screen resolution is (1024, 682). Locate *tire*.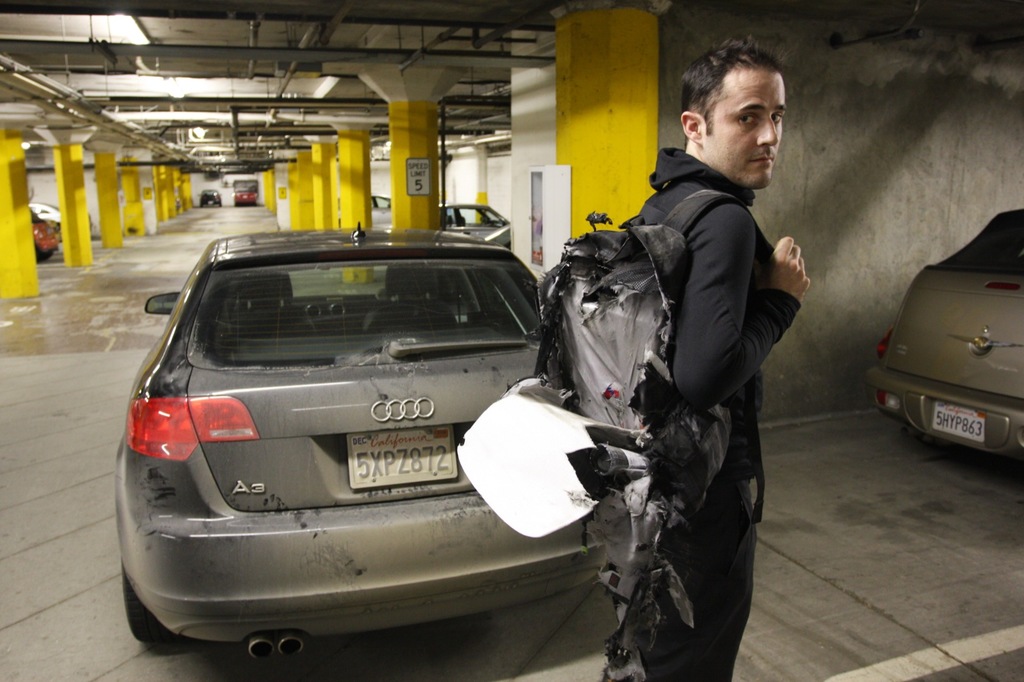
{"x1": 253, "y1": 202, "x2": 257, "y2": 207}.
